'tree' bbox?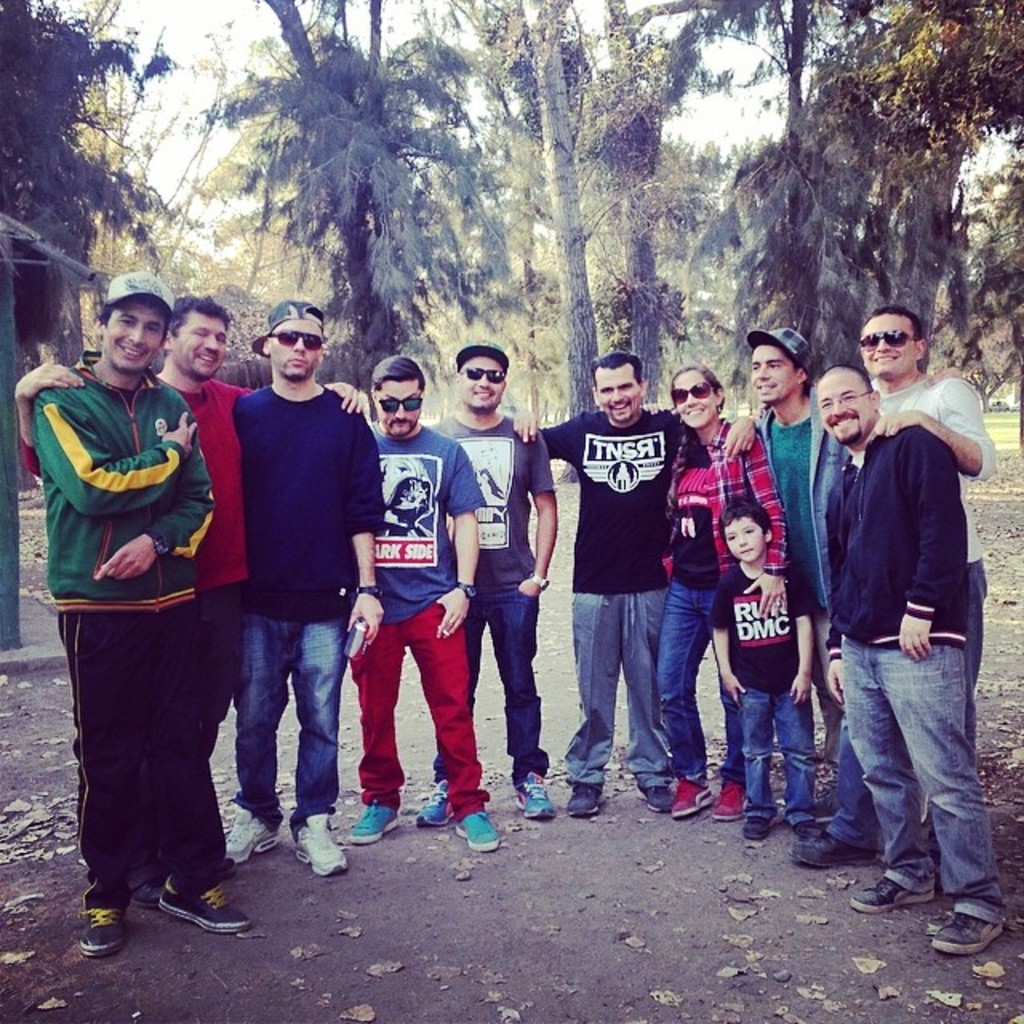
x1=504, y1=0, x2=1022, y2=403
